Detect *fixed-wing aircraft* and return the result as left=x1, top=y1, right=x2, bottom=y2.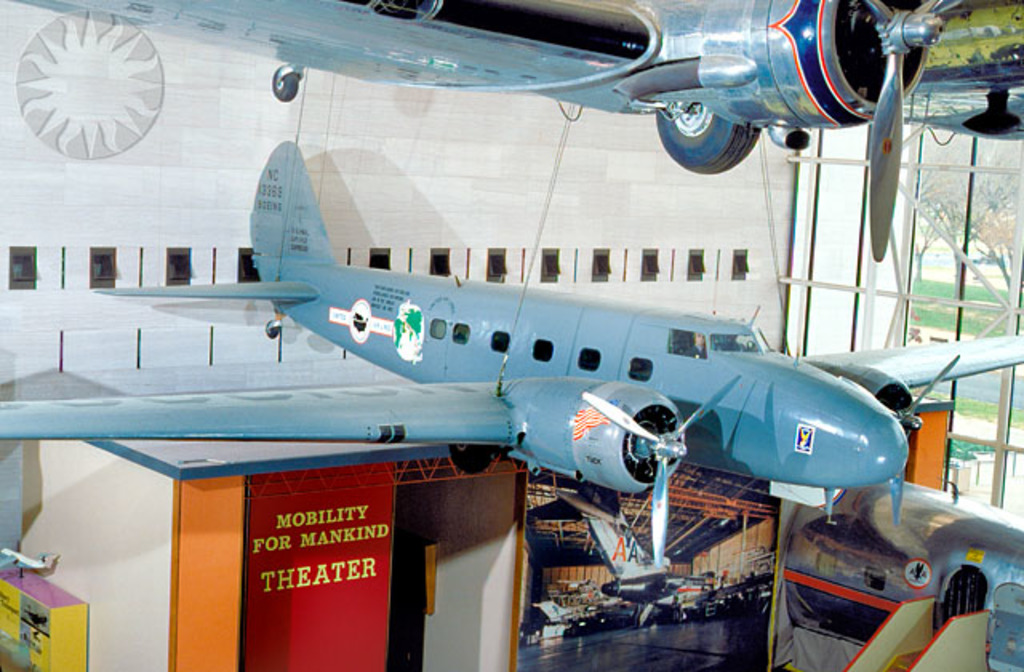
left=0, top=144, right=1022, bottom=568.
